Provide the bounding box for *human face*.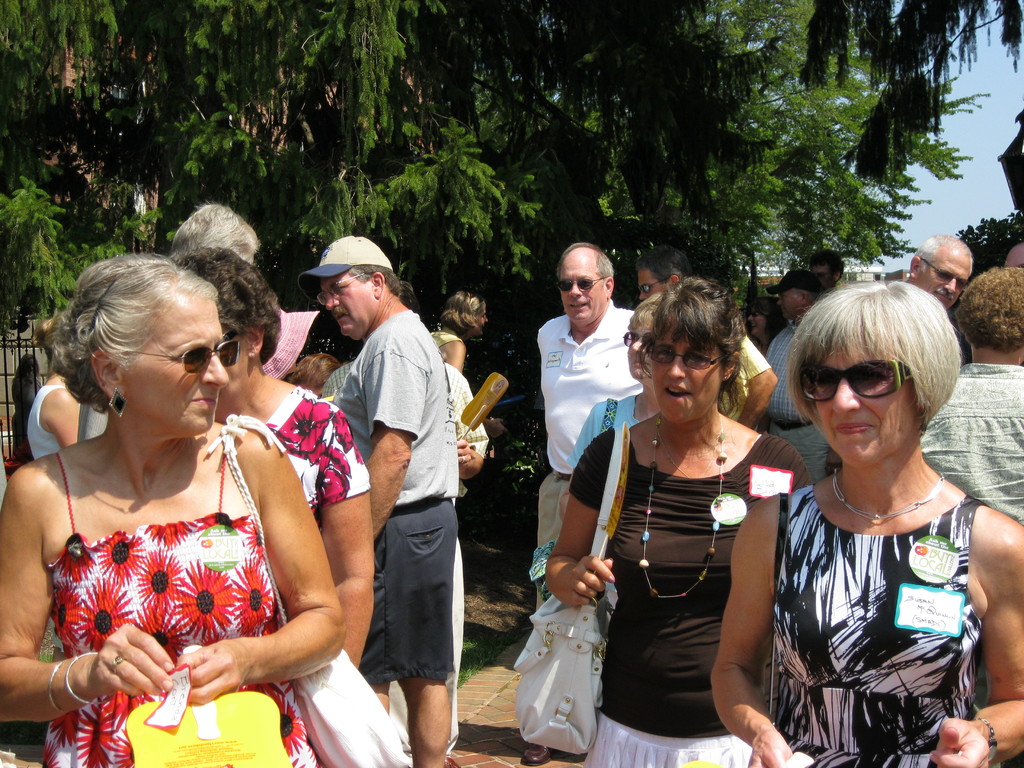
rect(559, 260, 605, 321).
